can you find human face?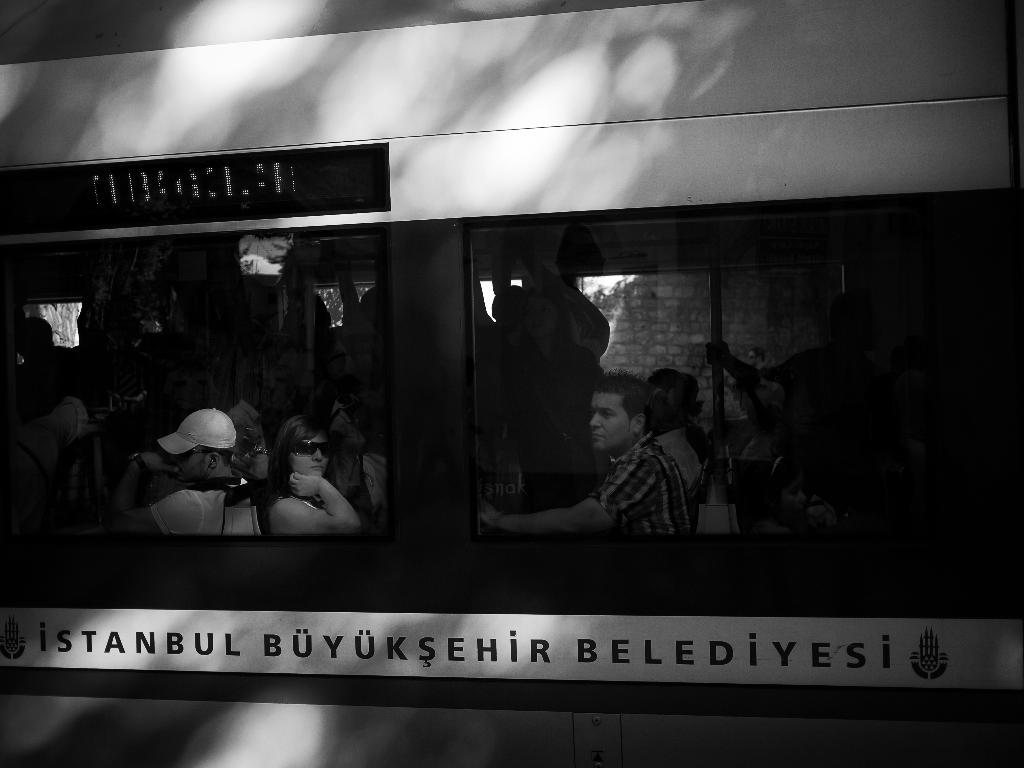
Yes, bounding box: <region>292, 434, 330, 480</region>.
